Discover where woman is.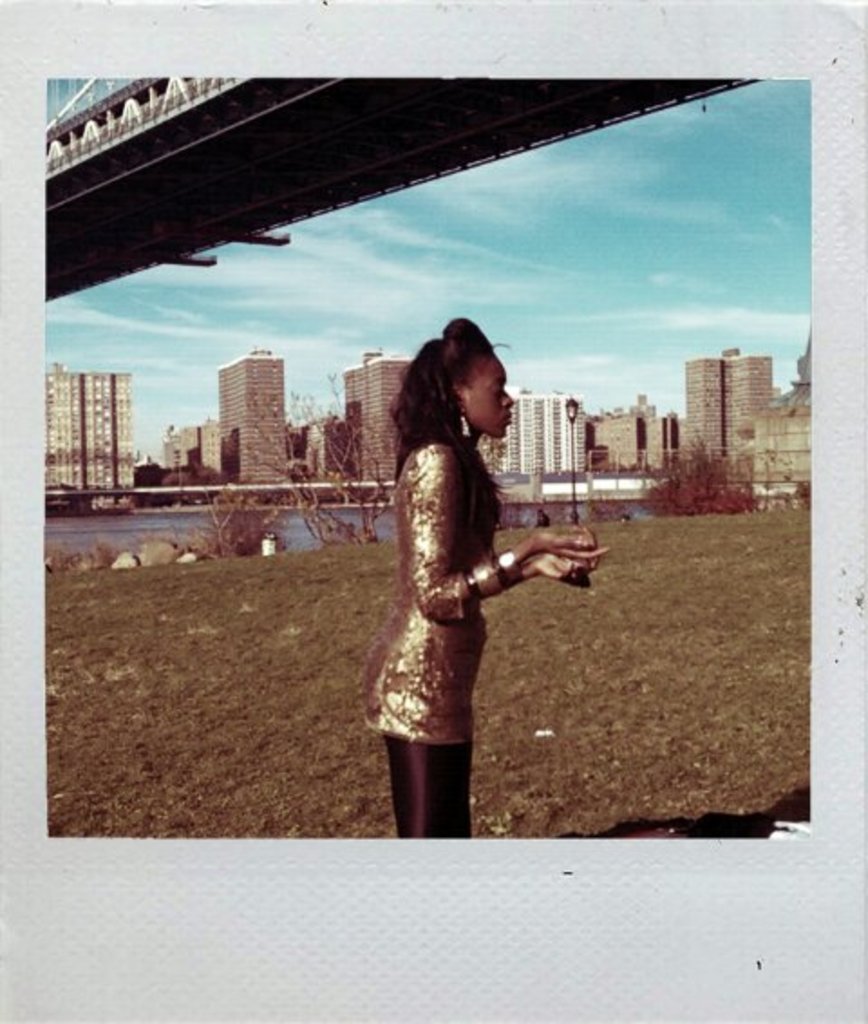
Discovered at l=369, t=288, r=618, b=832.
